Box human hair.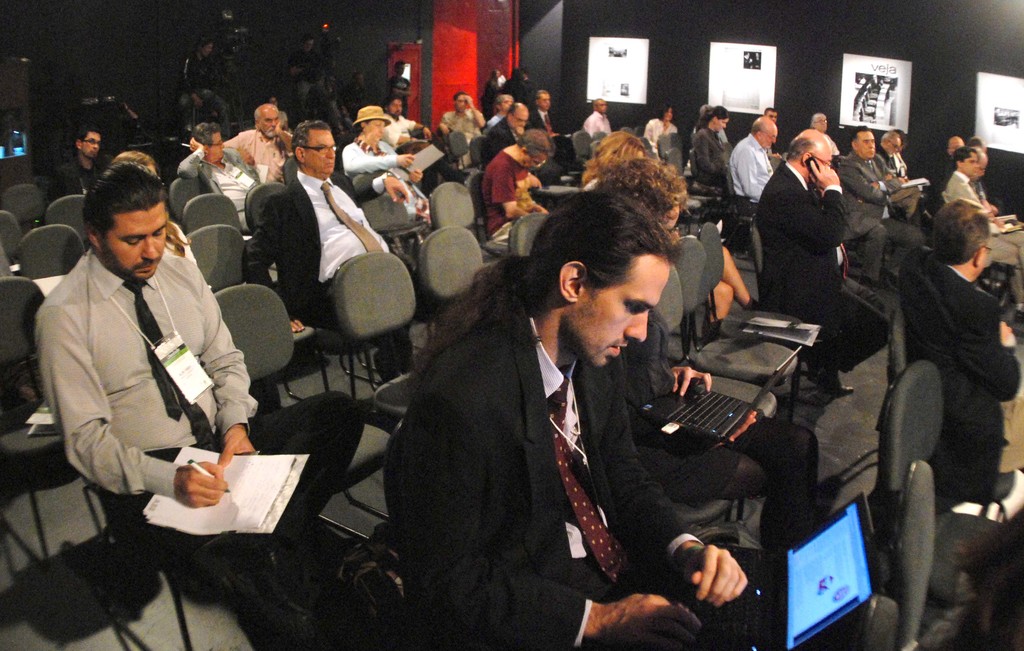
left=415, top=189, right=683, bottom=373.
